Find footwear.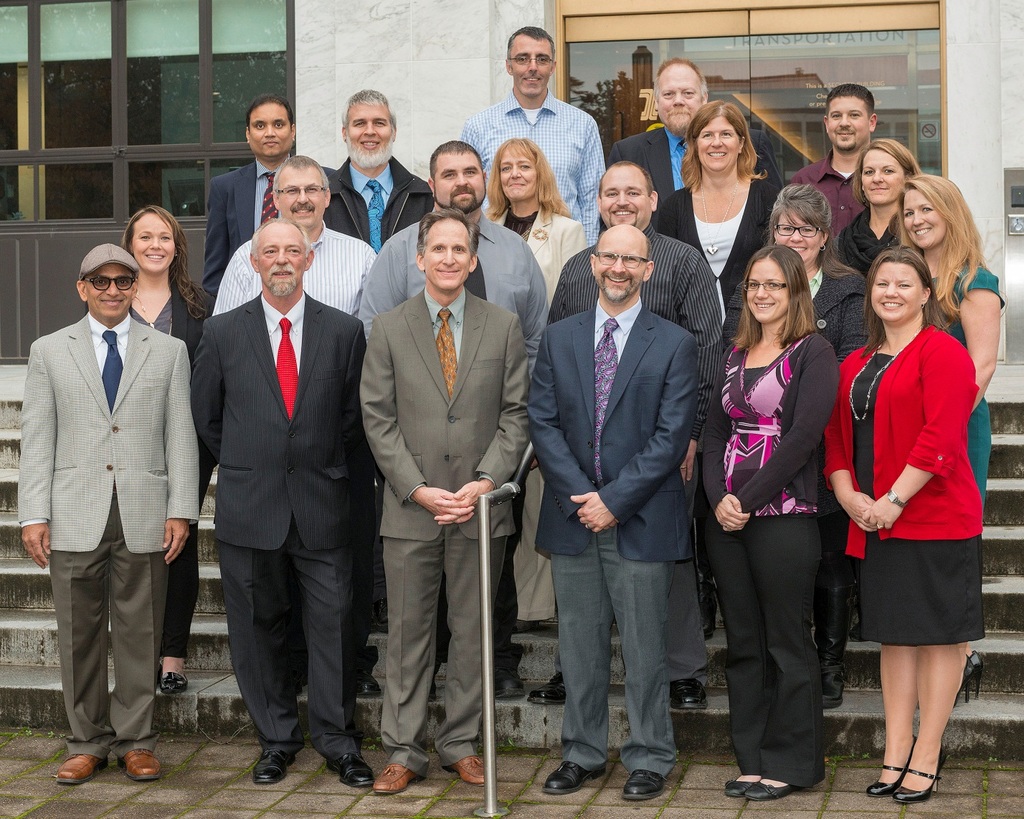
{"x1": 891, "y1": 731, "x2": 949, "y2": 802}.
